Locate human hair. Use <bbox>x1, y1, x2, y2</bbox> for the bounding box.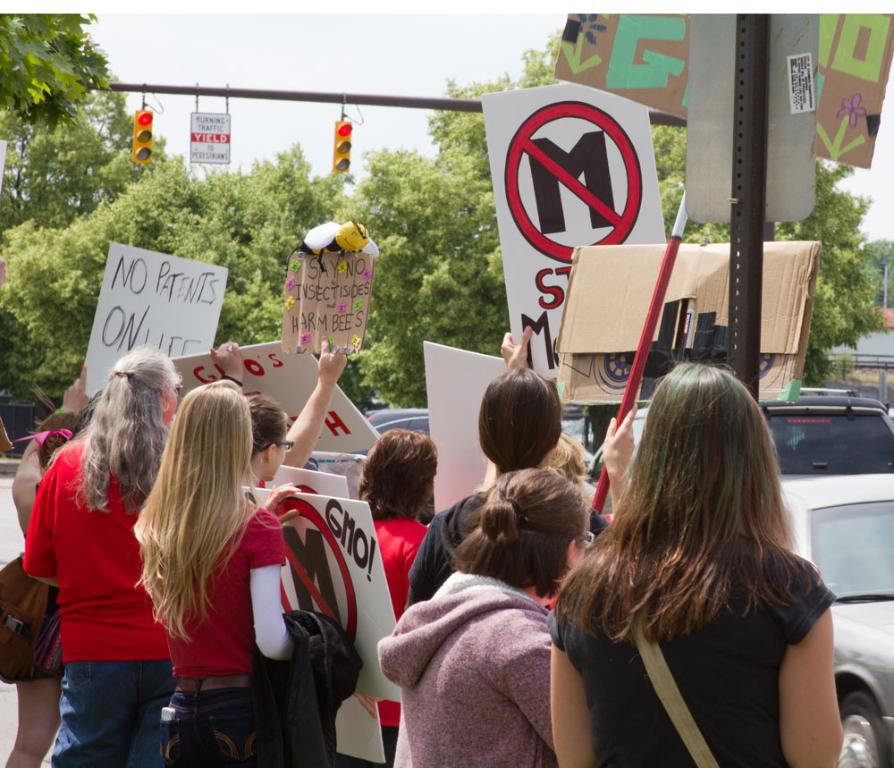
<bbox>552, 360, 828, 652</bbox>.
